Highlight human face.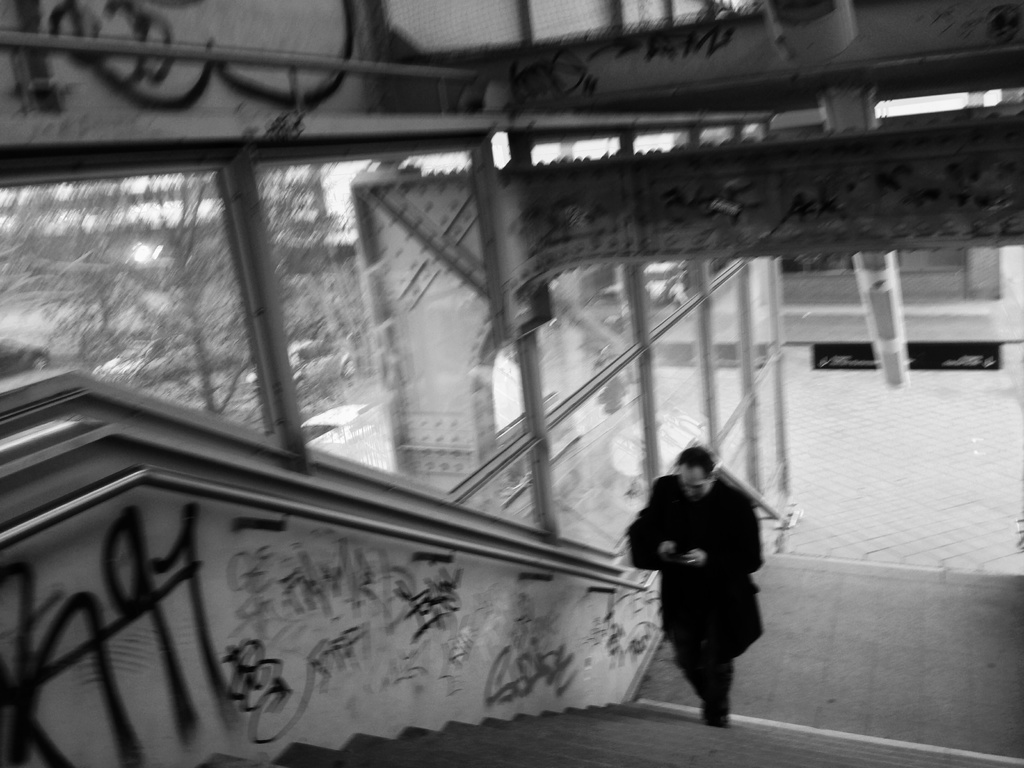
Highlighted region: bbox=(682, 467, 709, 502).
